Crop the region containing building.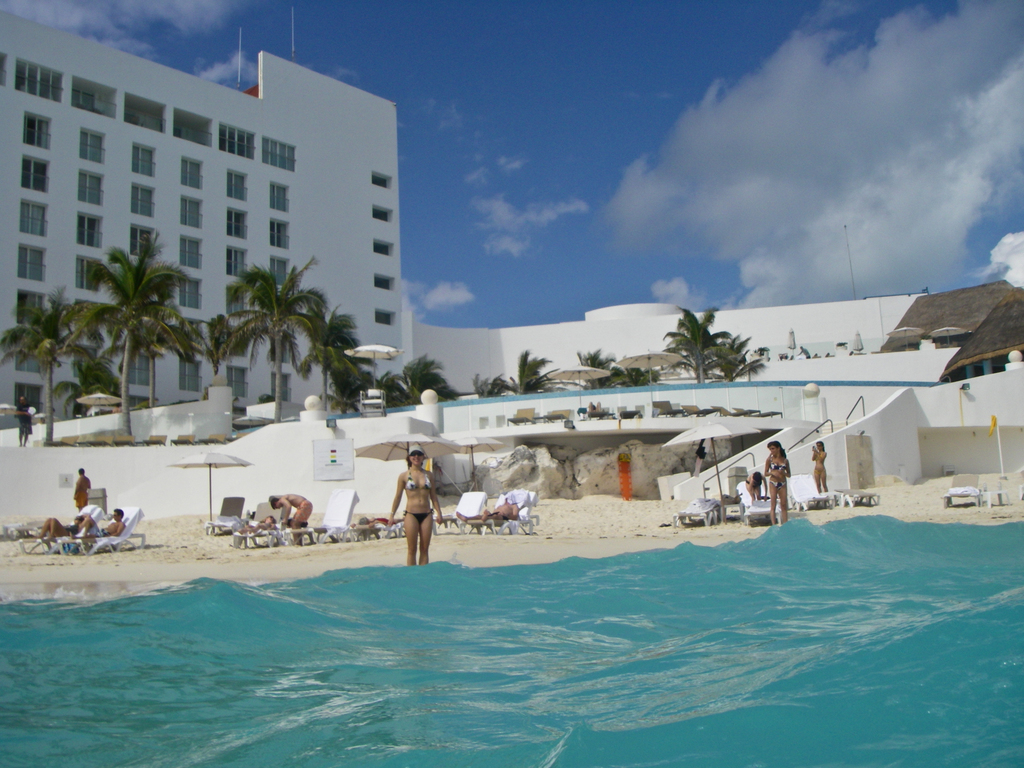
Crop region: bbox(0, 4, 403, 431).
